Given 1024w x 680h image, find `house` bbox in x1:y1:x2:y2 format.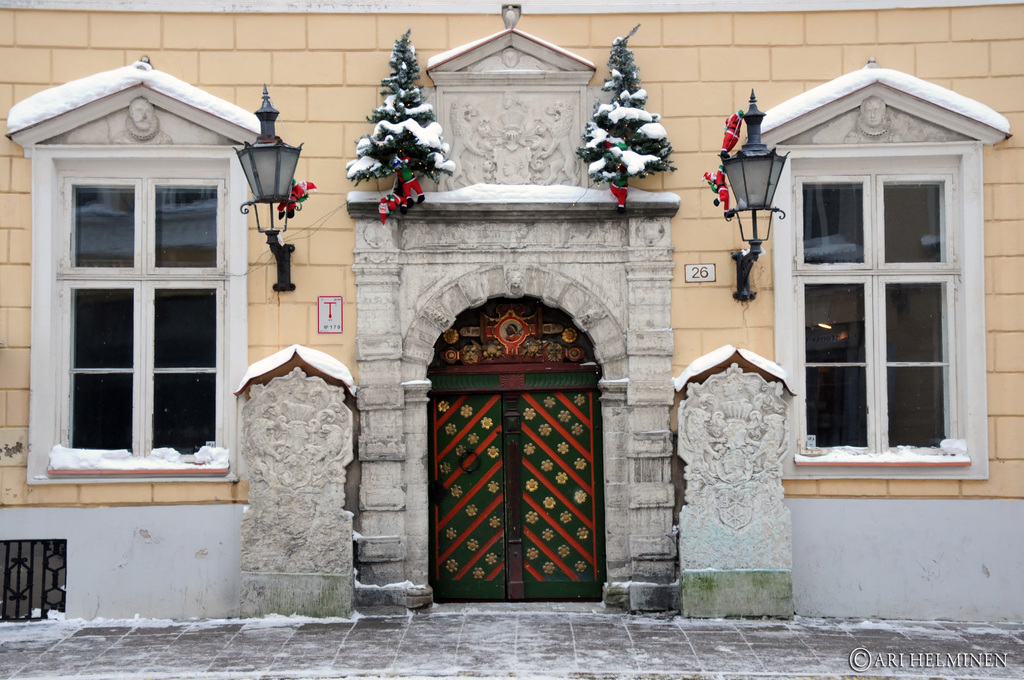
0:0:1023:620.
